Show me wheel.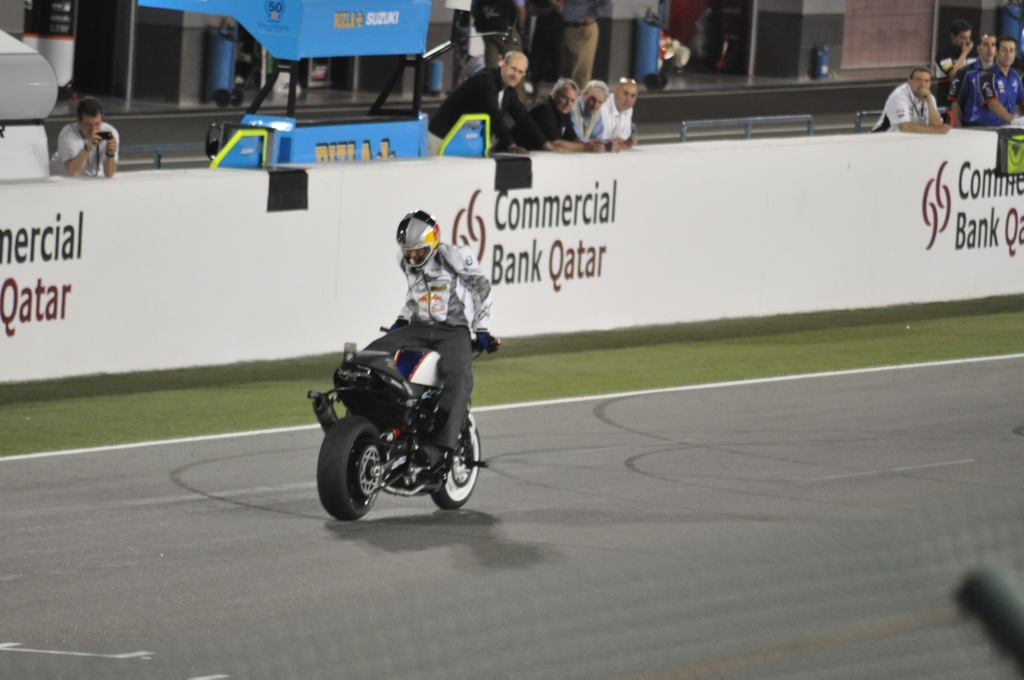
wheel is here: rect(323, 420, 395, 522).
